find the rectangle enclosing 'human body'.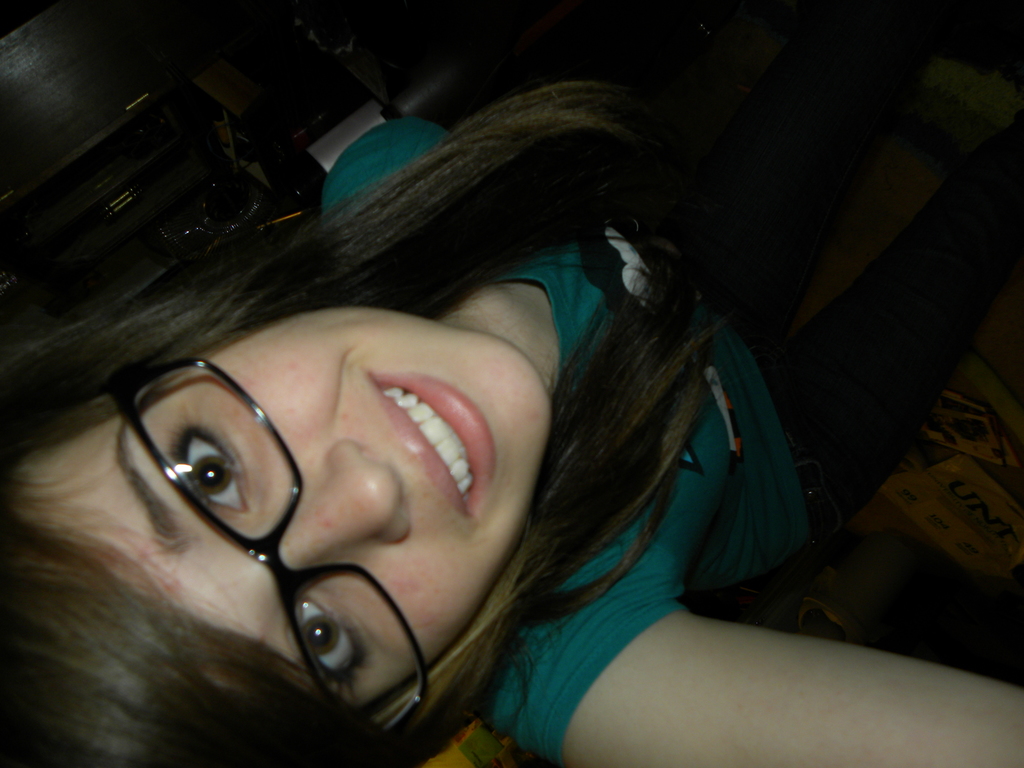
bbox=[0, 0, 1023, 767].
